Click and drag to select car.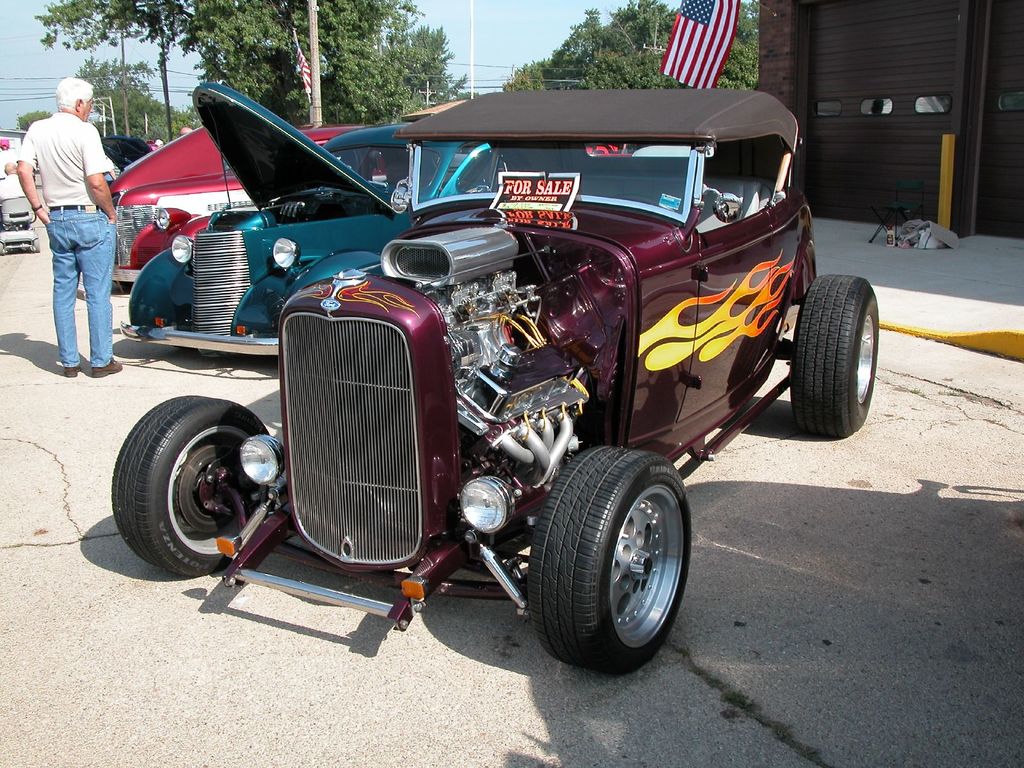
Selection: <region>116, 80, 509, 346</region>.
